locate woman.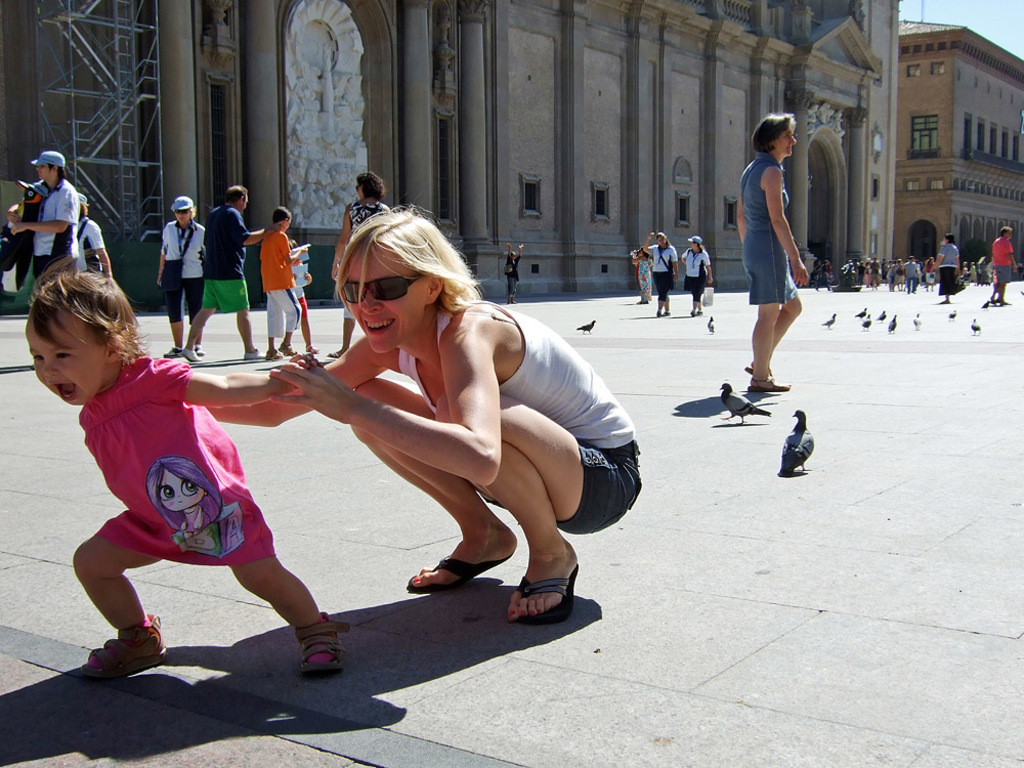
Bounding box: l=676, t=232, r=715, b=318.
